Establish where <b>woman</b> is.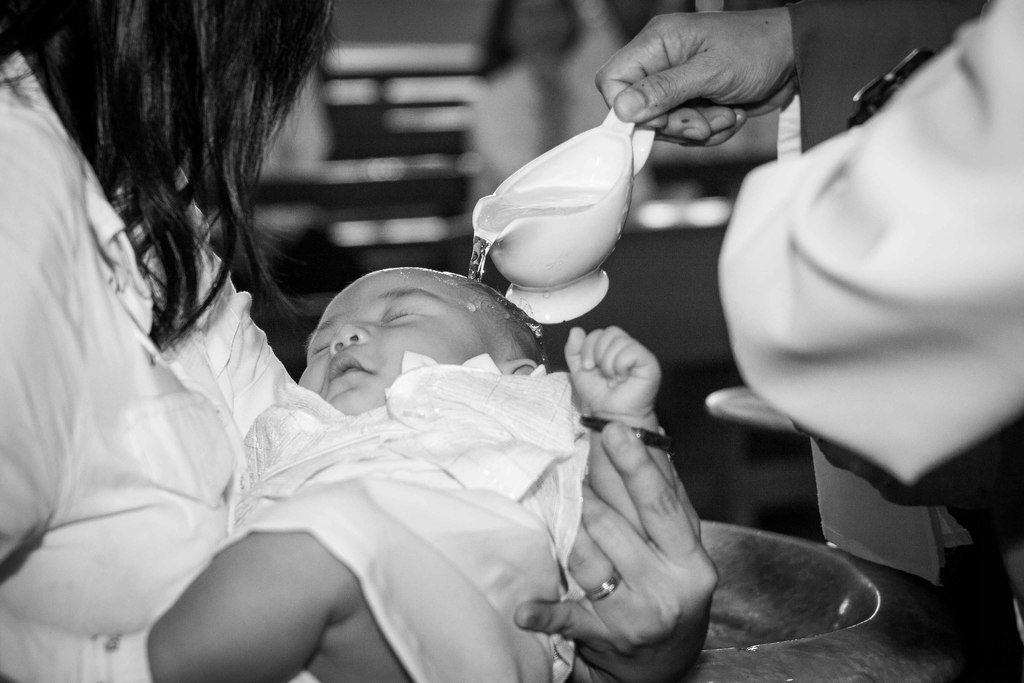
Established at x1=0 y1=0 x2=703 y2=682.
